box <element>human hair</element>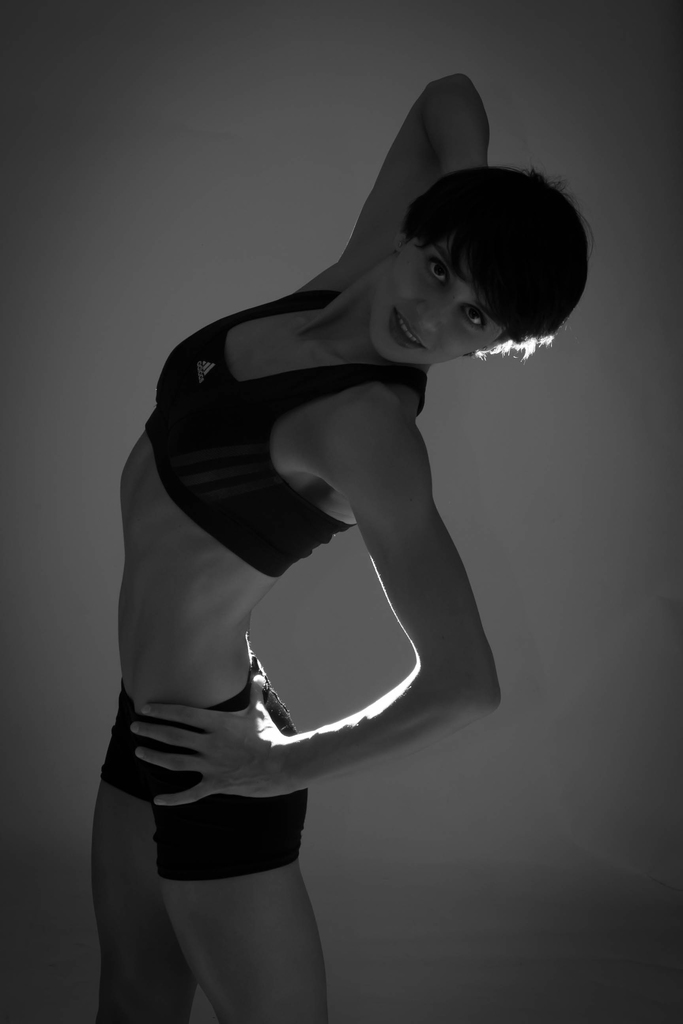
(375, 148, 586, 365)
